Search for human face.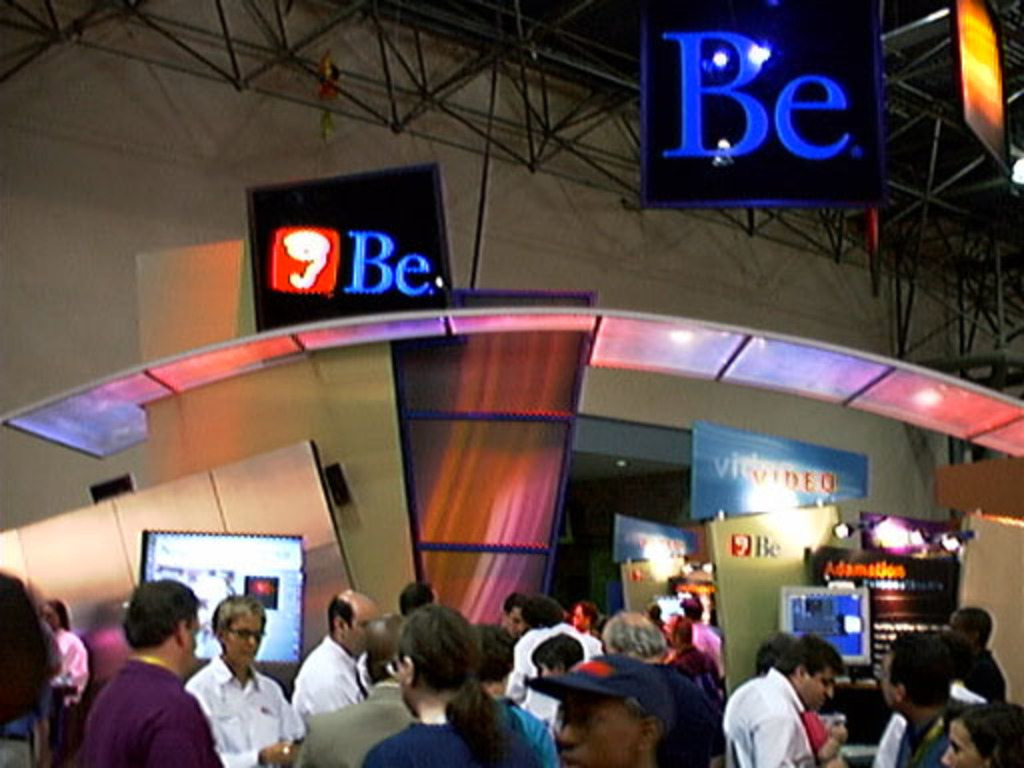
Found at x1=388, y1=644, x2=418, y2=714.
